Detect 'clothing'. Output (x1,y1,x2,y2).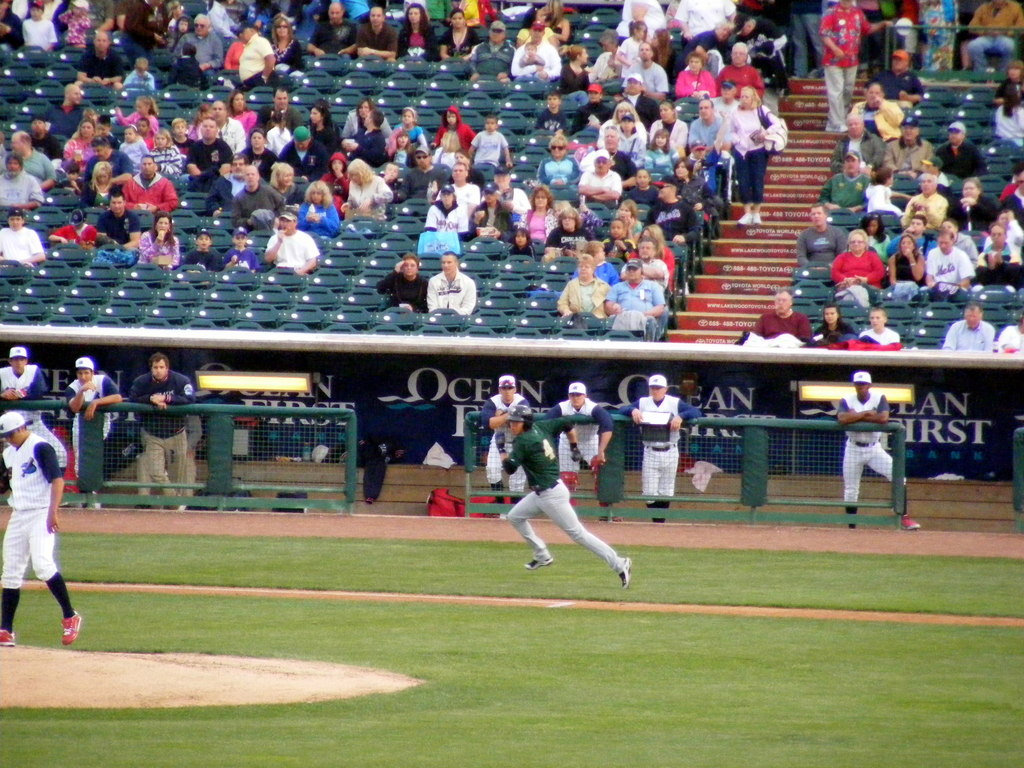
(265,121,291,163).
